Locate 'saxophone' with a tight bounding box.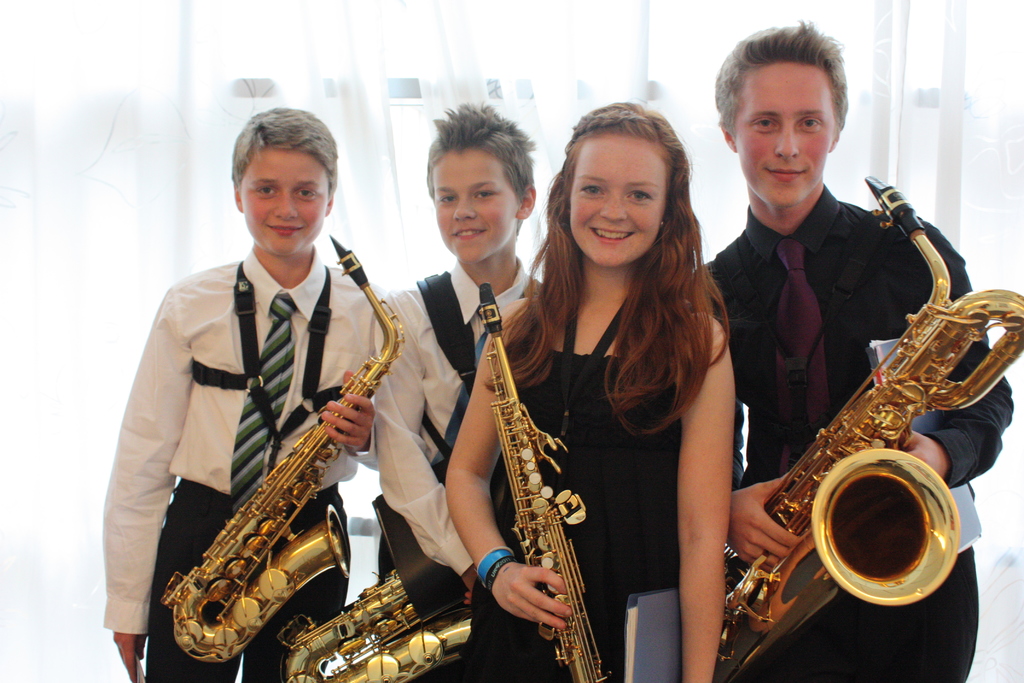
box(161, 231, 409, 664).
